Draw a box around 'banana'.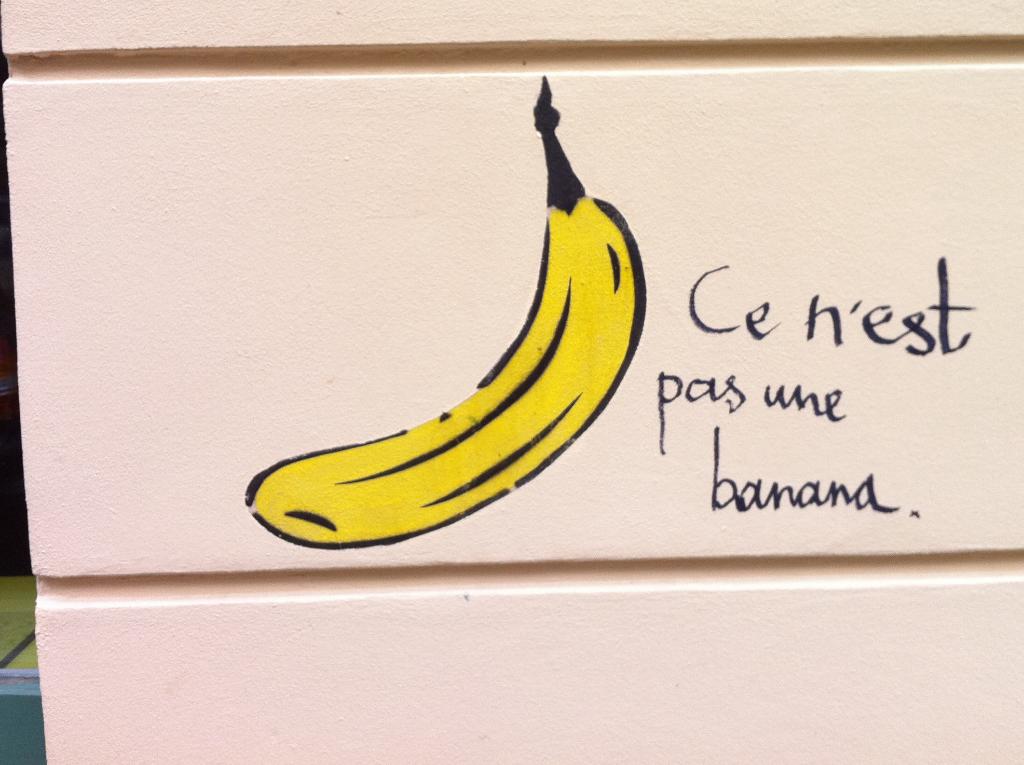
box(244, 79, 648, 552).
